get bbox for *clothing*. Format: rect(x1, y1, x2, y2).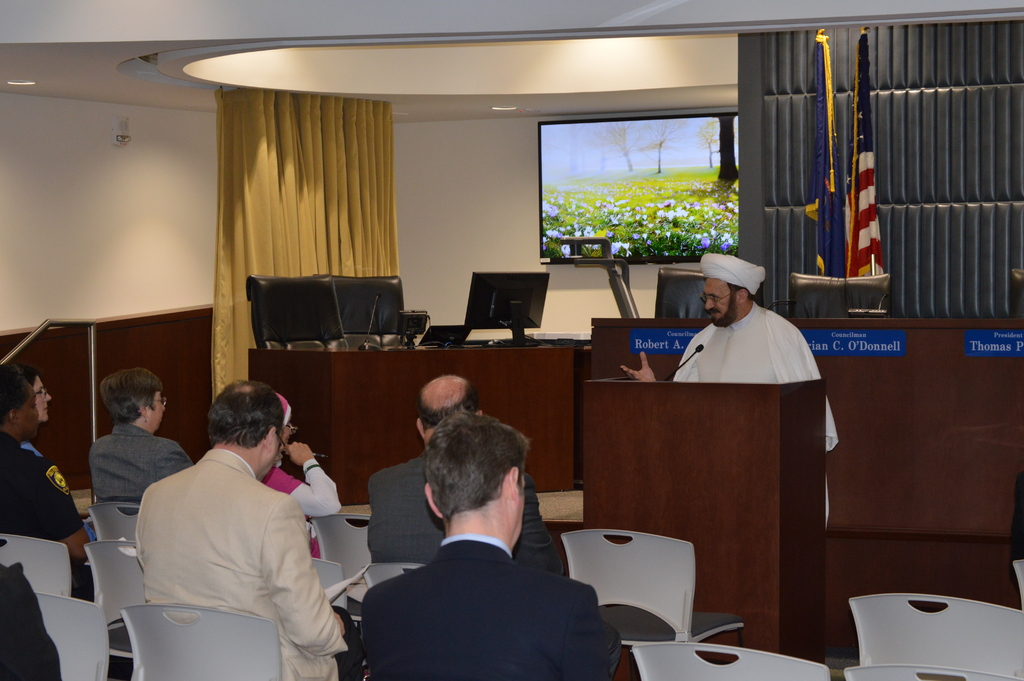
rect(367, 450, 566, 579).
